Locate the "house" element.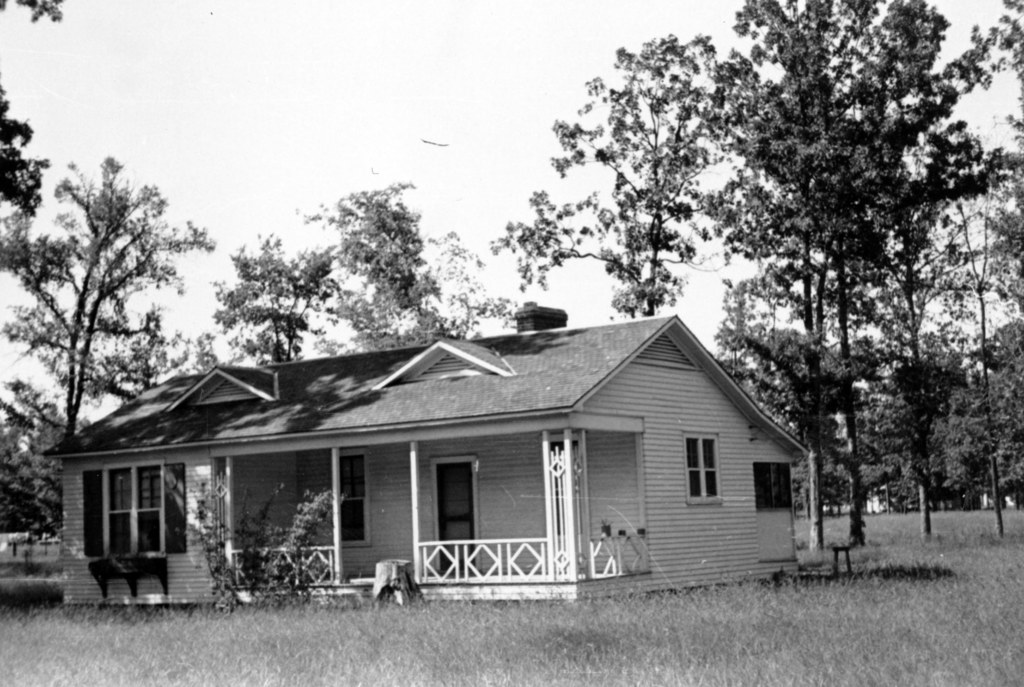
Element bbox: [x1=39, y1=299, x2=810, y2=608].
